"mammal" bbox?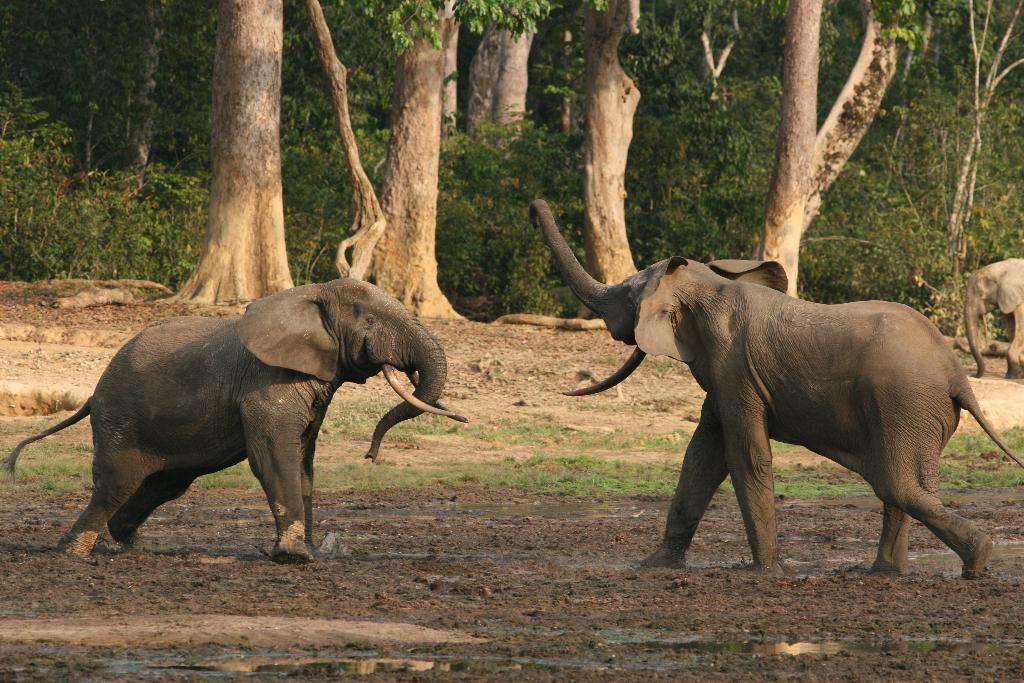
BBox(552, 229, 972, 550)
